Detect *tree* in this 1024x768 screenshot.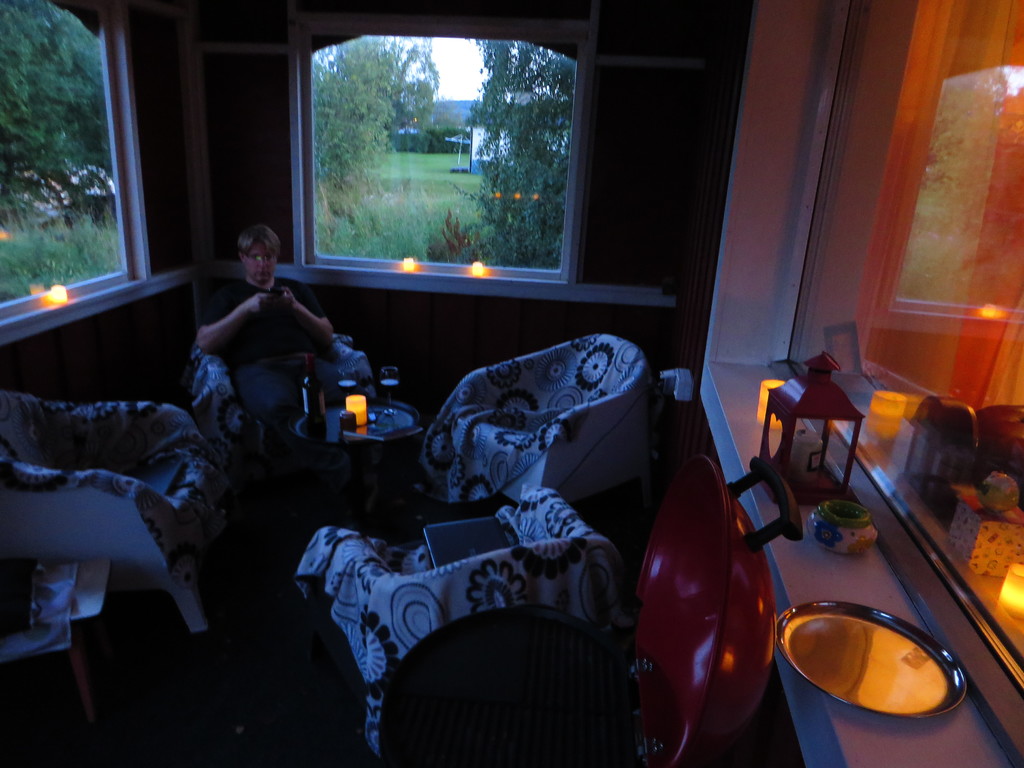
Detection: (left=451, top=37, right=563, bottom=259).
